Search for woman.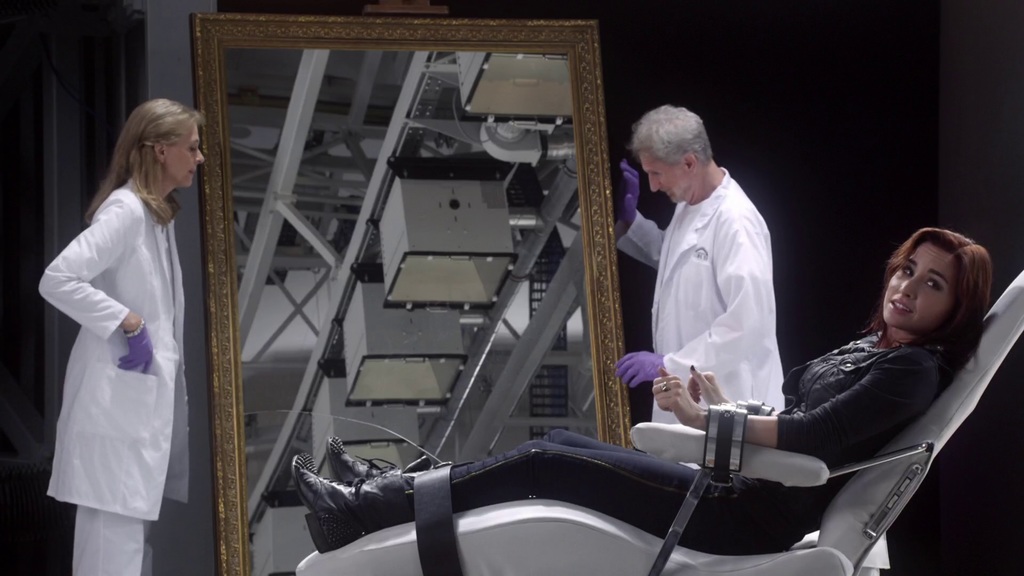
Found at {"left": 289, "top": 225, "right": 991, "bottom": 557}.
